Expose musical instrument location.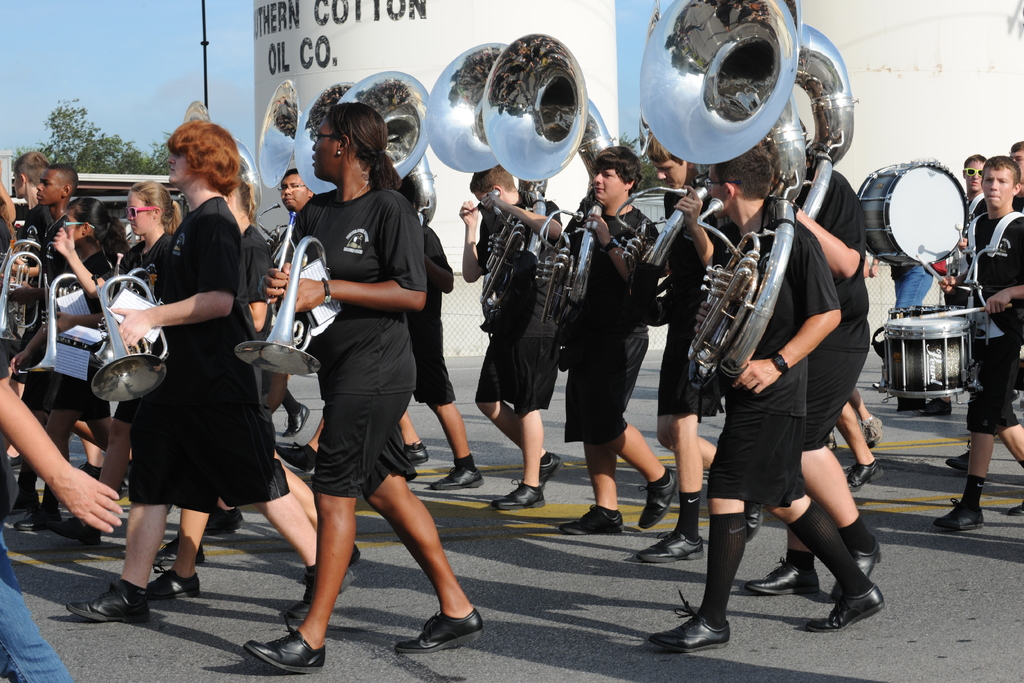
Exposed at {"x1": 0, "y1": 239, "x2": 48, "y2": 344}.
